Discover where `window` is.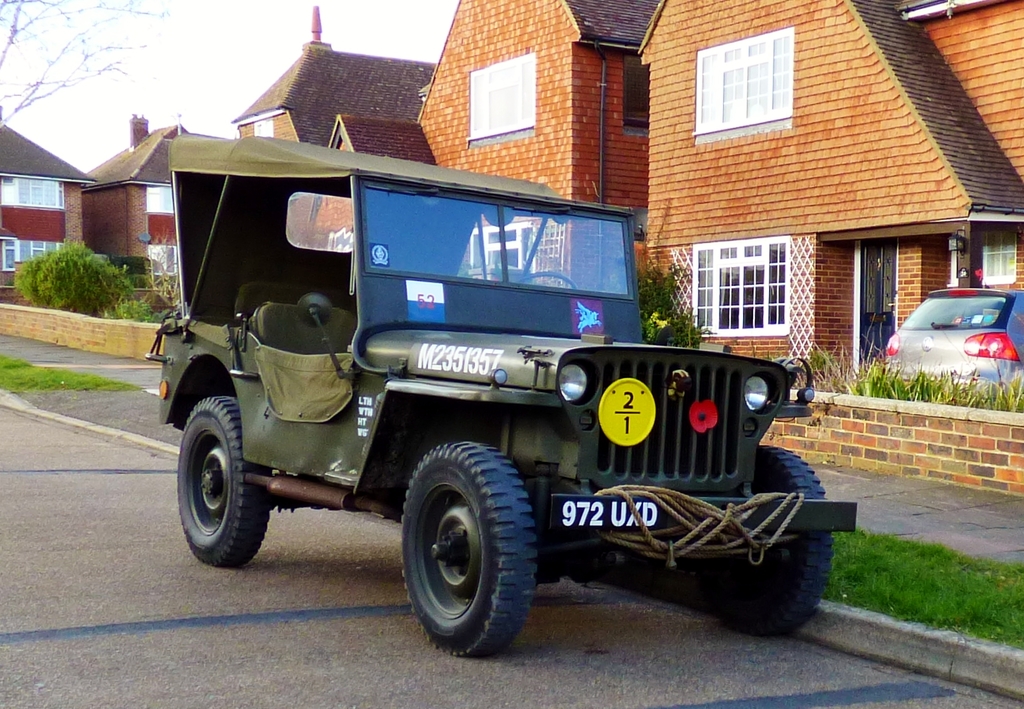
Discovered at [147, 244, 177, 274].
